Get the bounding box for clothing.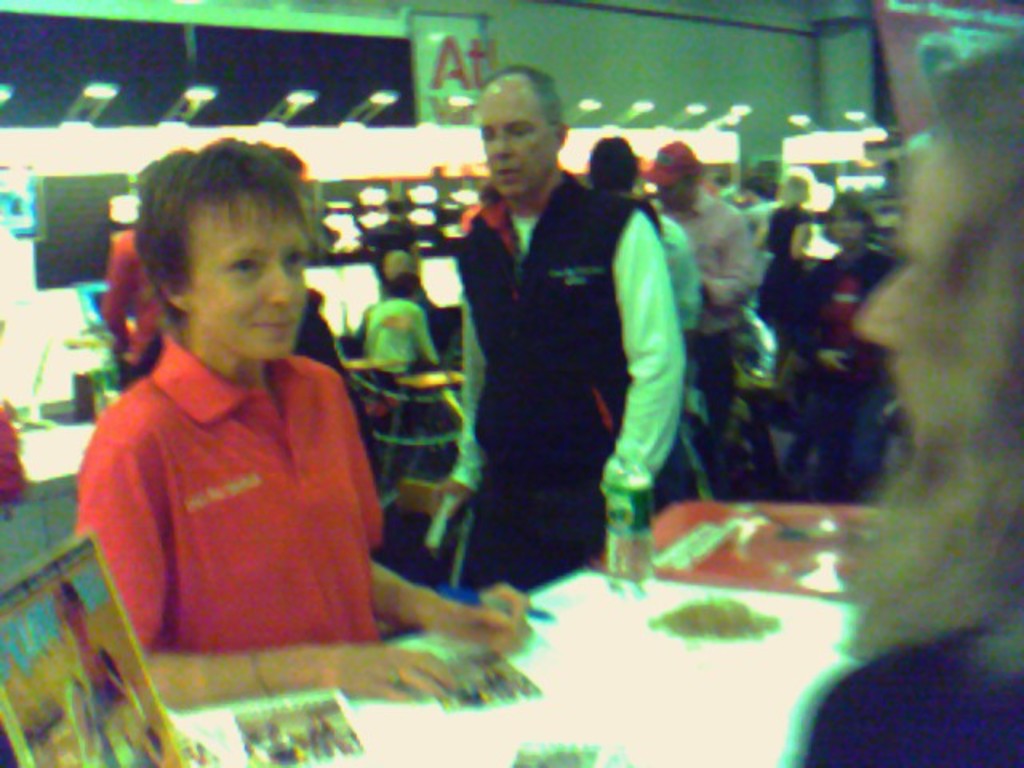
box(784, 608, 1022, 766).
